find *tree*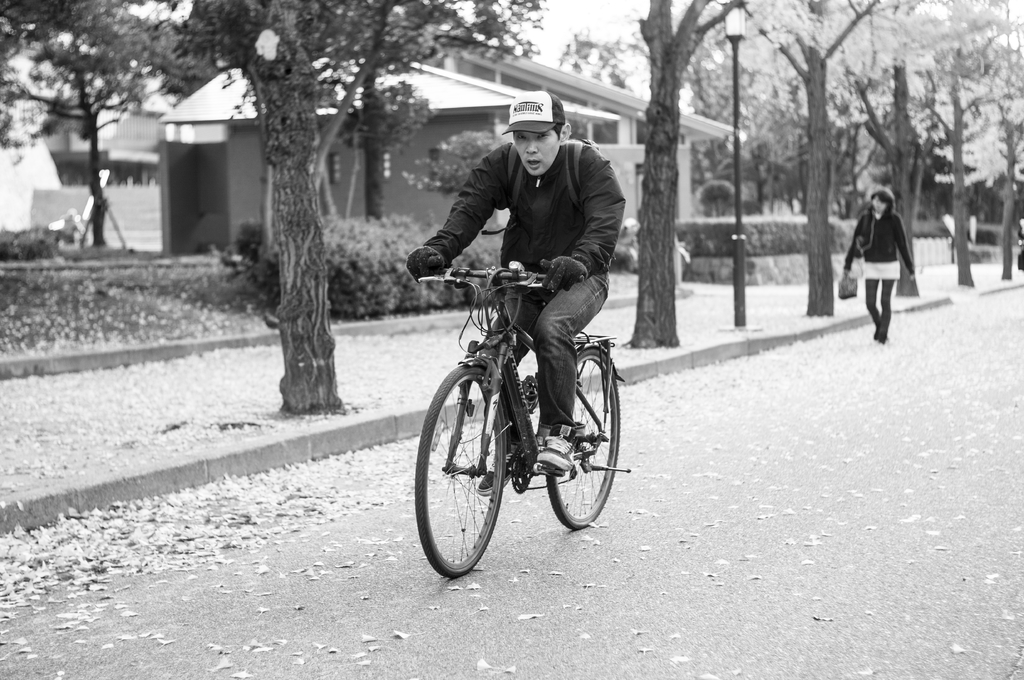
region(702, 0, 967, 319)
